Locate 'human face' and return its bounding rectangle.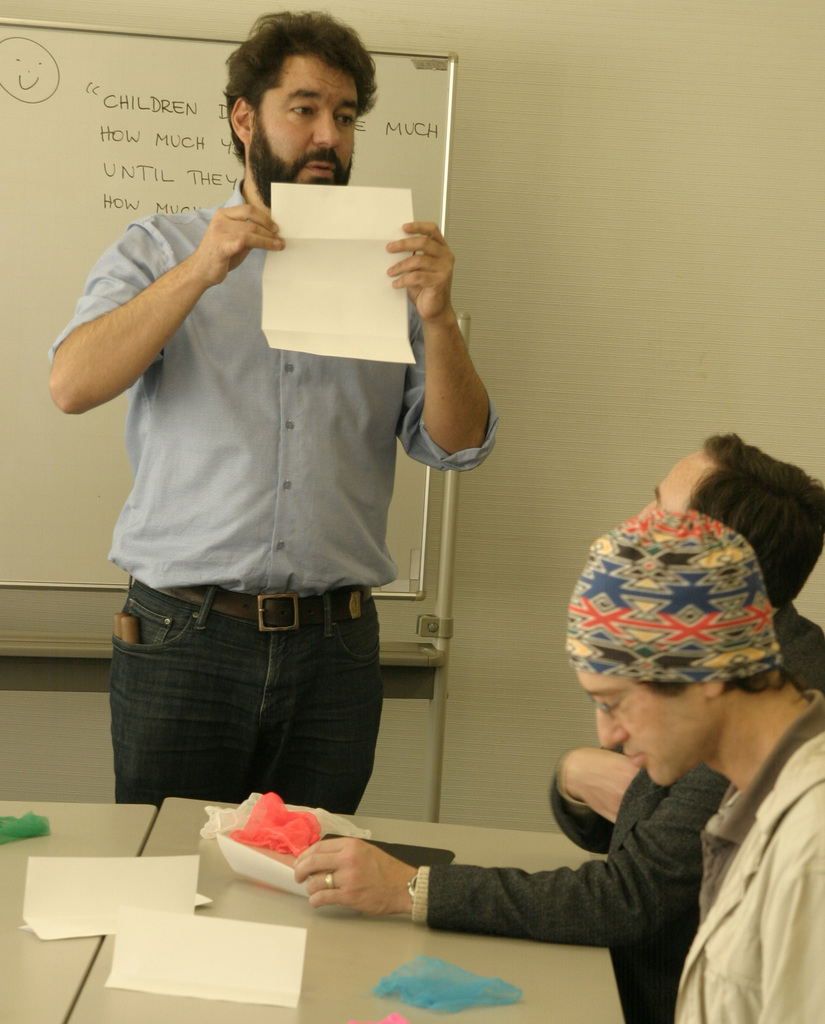
(261, 52, 369, 206).
